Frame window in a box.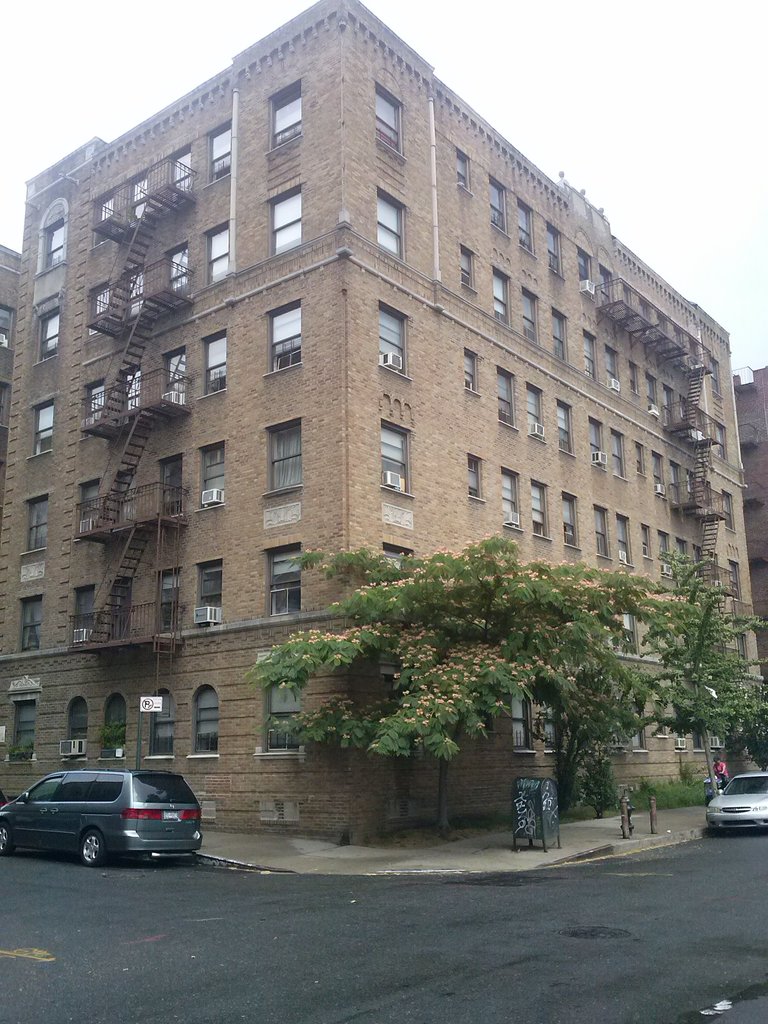
(x1=385, y1=552, x2=413, y2=571).
